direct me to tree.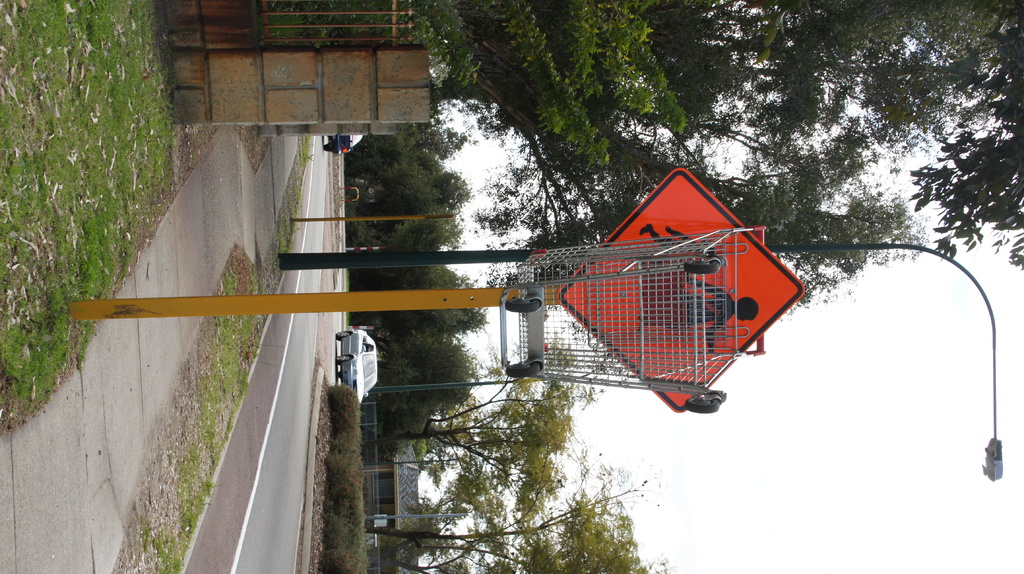
Direction: x1=114, y1=0, x2=1023, y2=216.
